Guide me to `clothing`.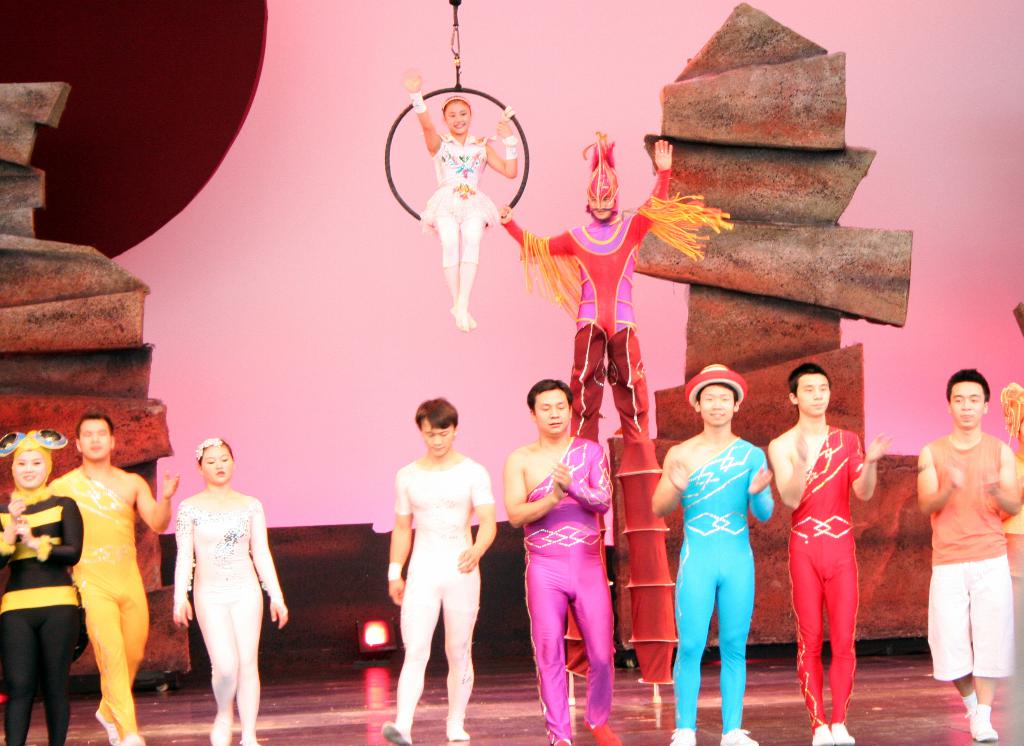
Guidance: x1=923 y1=451 x2=1012 y2=693.
